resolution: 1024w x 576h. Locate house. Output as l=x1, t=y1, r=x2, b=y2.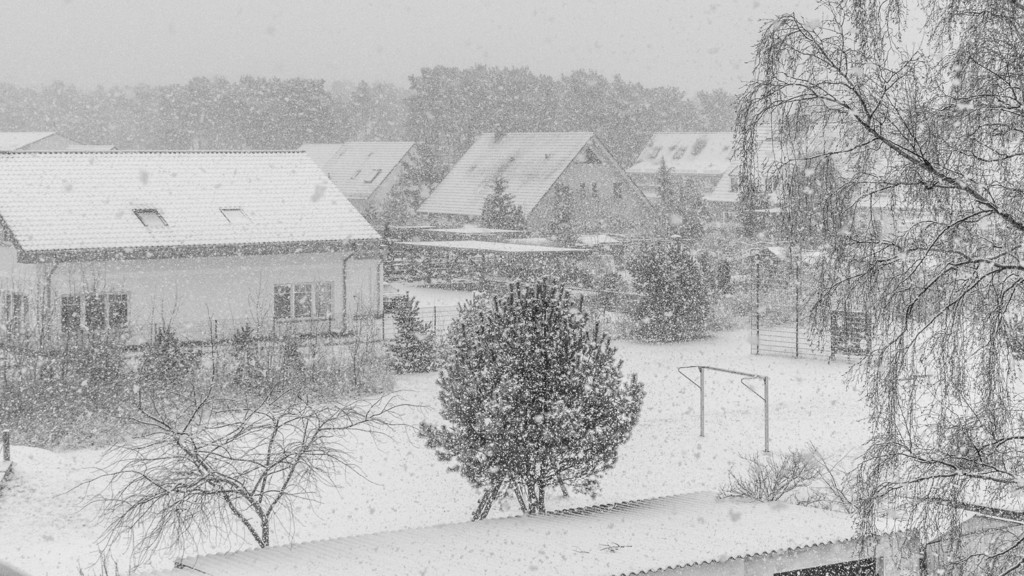
l=422, t=129, r=670, b=241.
